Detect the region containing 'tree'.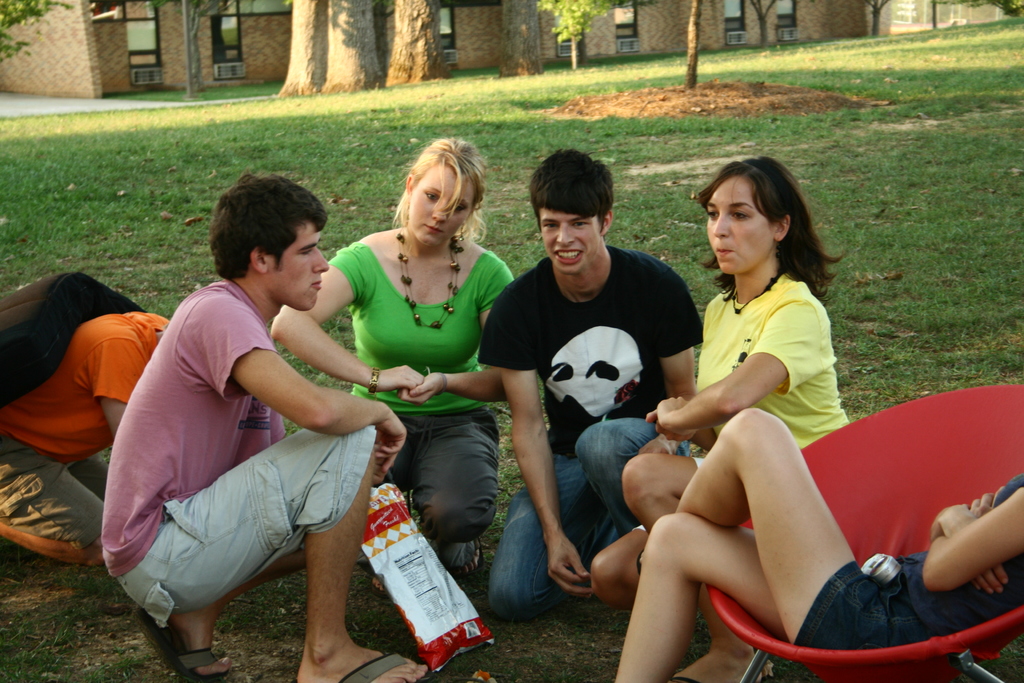
[x1=273, y1=0, x2=444, y2=92].
